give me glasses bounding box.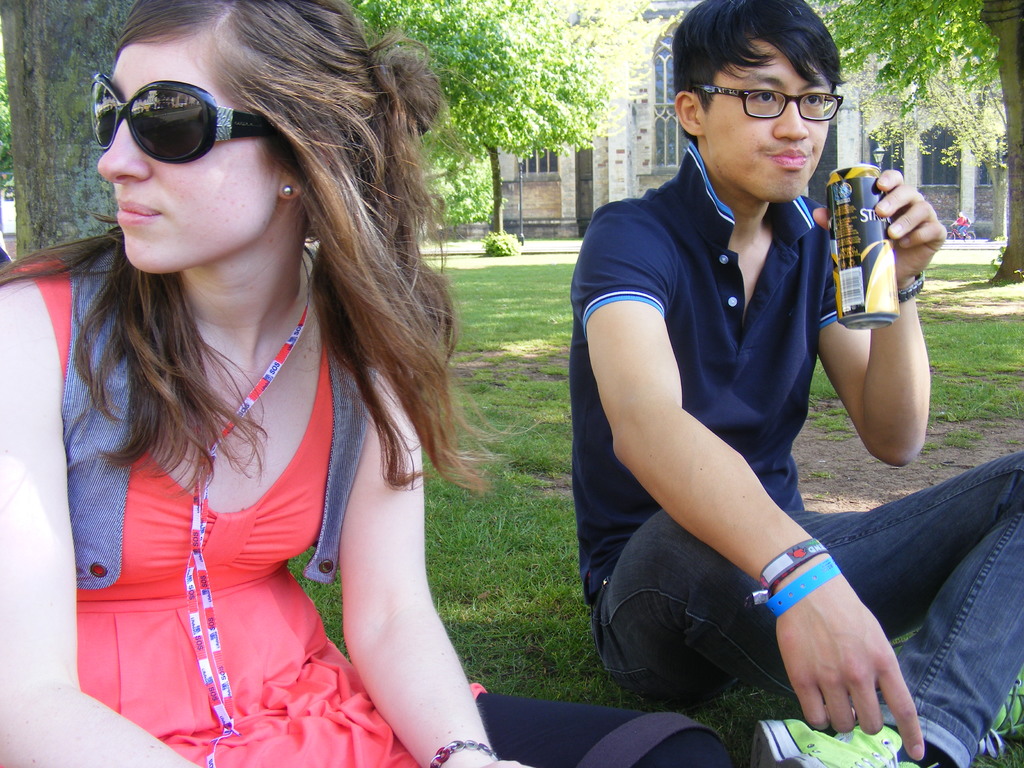
<box>85,70,291,164</box>.
